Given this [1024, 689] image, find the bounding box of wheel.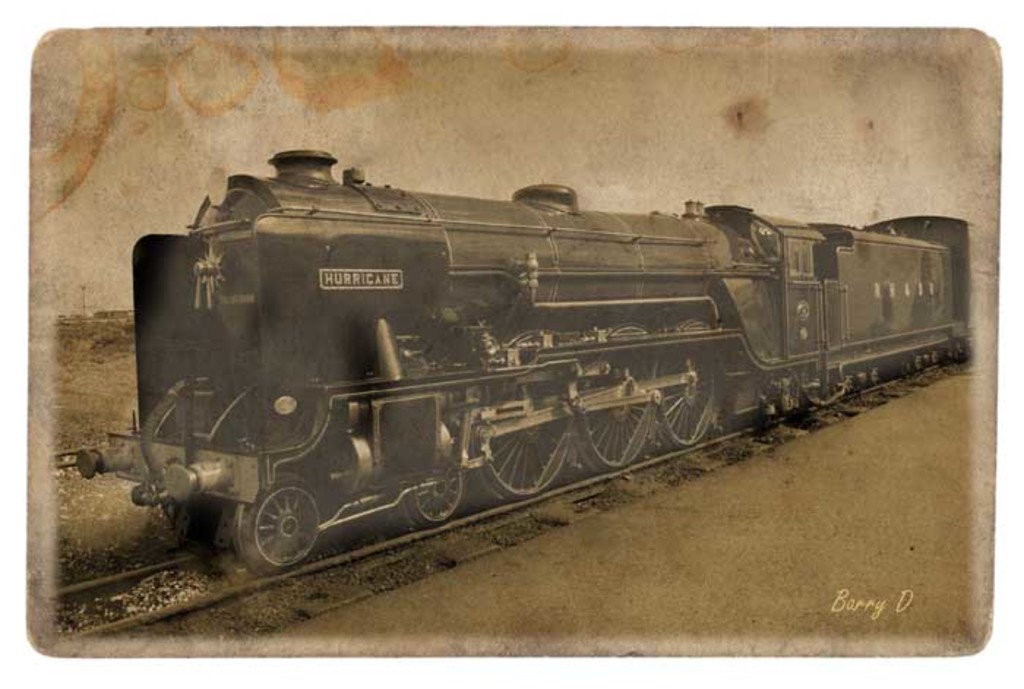
(x1=225, y1=486, x2=307, y2=575).
